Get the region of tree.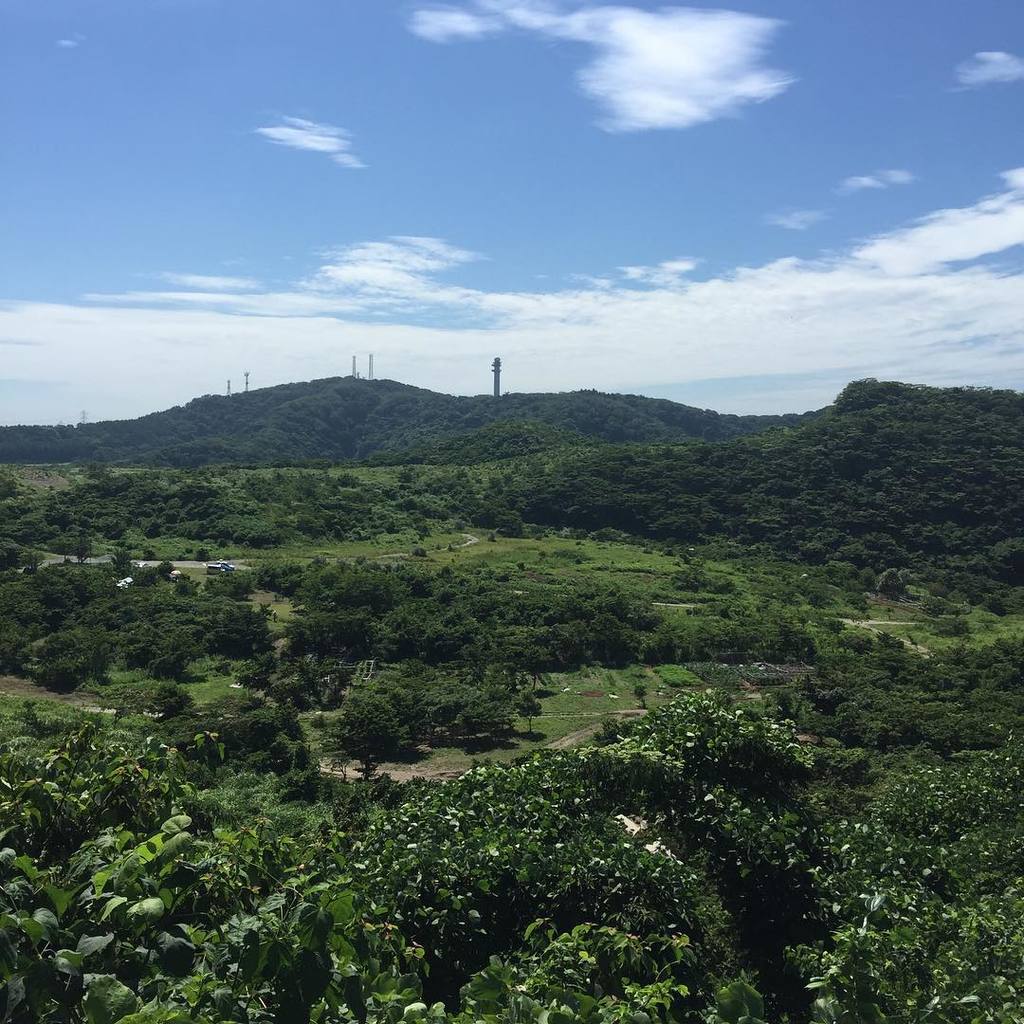
302,558,394,598.
